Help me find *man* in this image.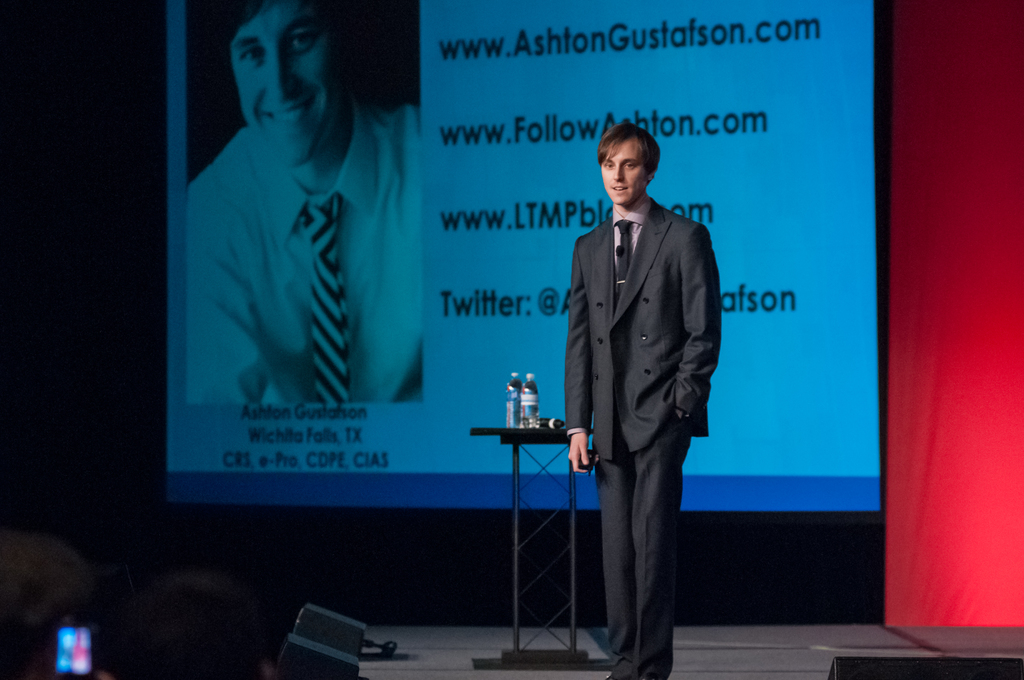
Found it: left=561, top=117, right=735, bottom=677.
